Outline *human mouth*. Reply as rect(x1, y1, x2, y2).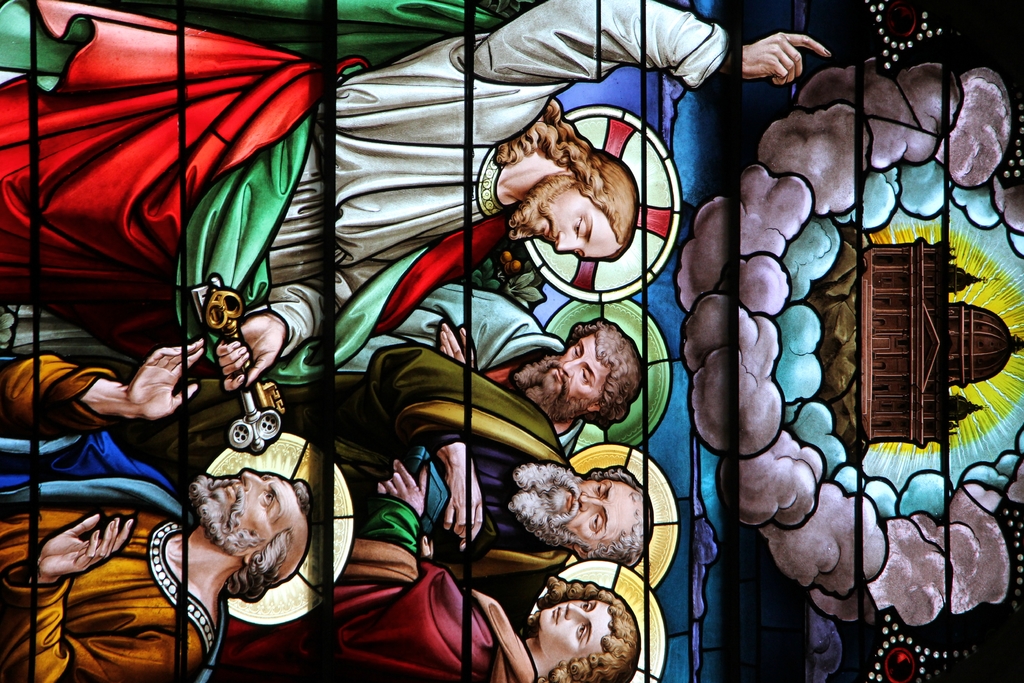
rect(554, 608, 563, 623).
